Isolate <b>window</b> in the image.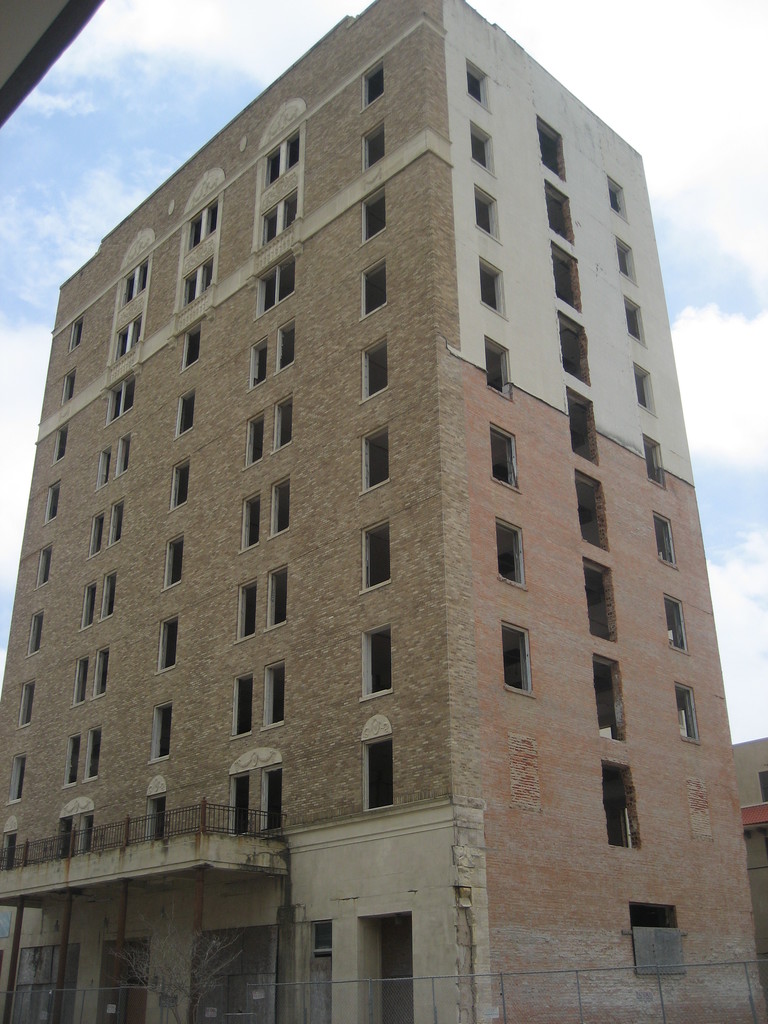
Isolated region: [107,376,133,424].
